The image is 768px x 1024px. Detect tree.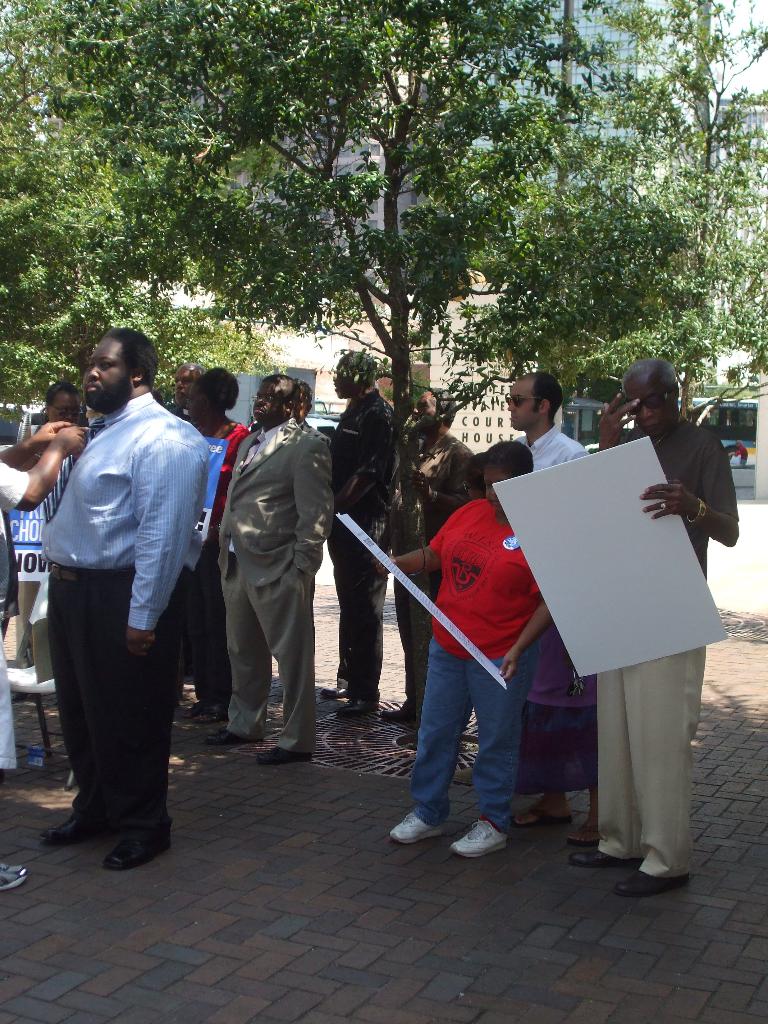
Detection: locate(0, 0, 767, 429).
